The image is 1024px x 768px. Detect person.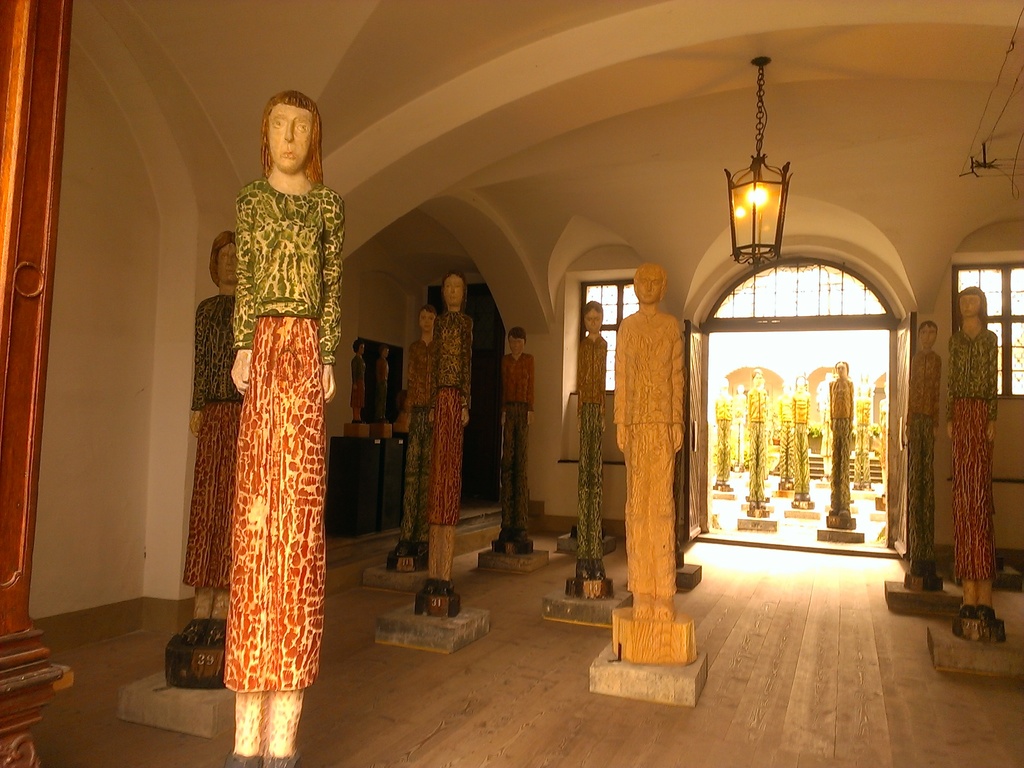
Detection: bbox(428, 268, 476, 585).
